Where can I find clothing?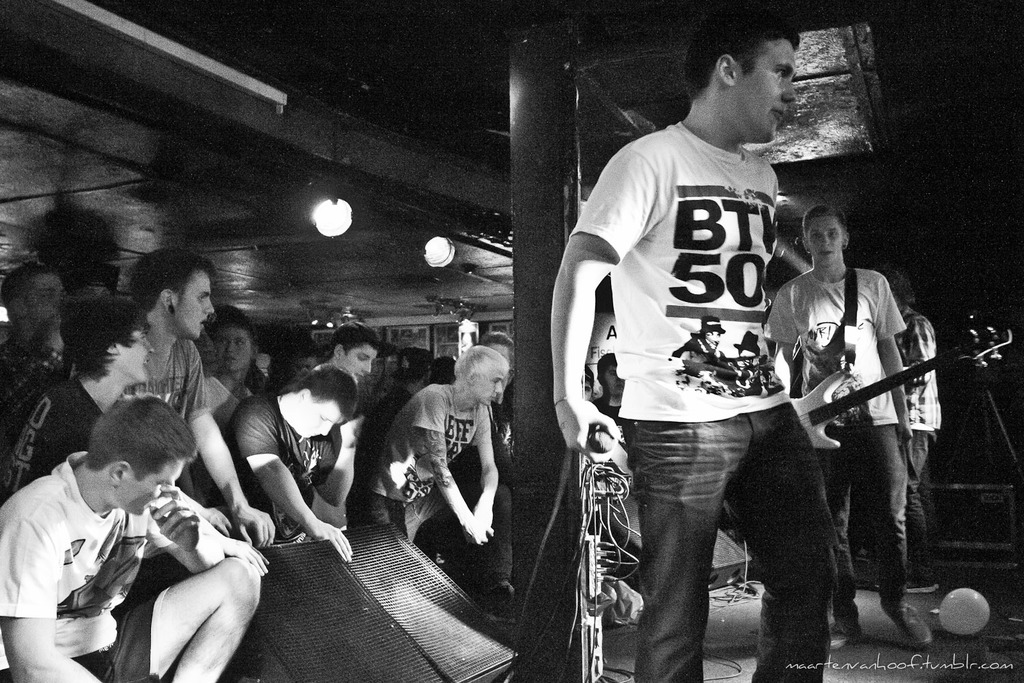
You can find it at rect(0, 372, 116, 499).
